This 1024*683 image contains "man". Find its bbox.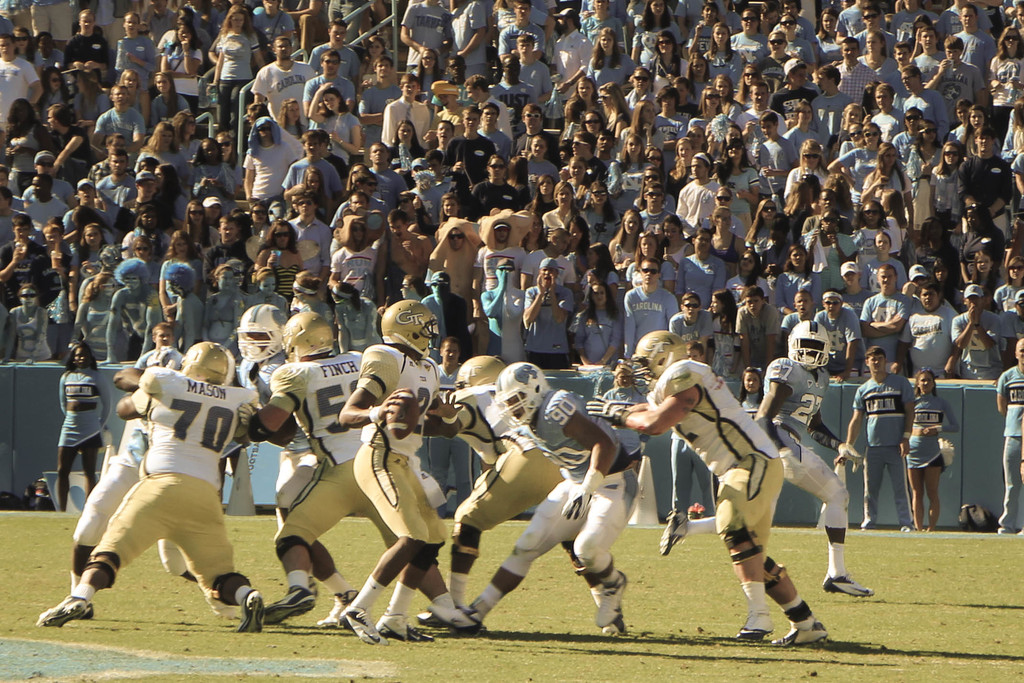
bbox(449, 0, 486, 77).
